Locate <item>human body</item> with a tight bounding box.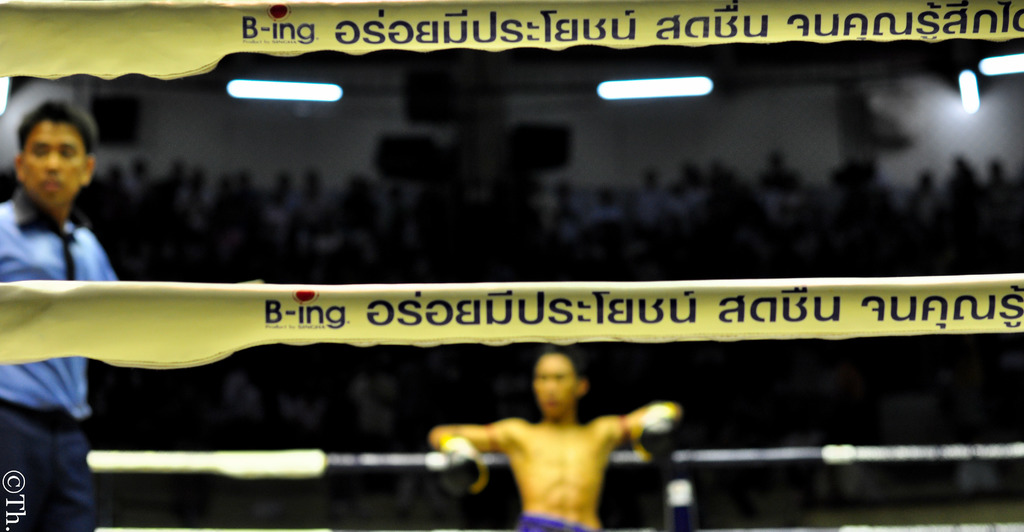
439, 364, 650, 531.
